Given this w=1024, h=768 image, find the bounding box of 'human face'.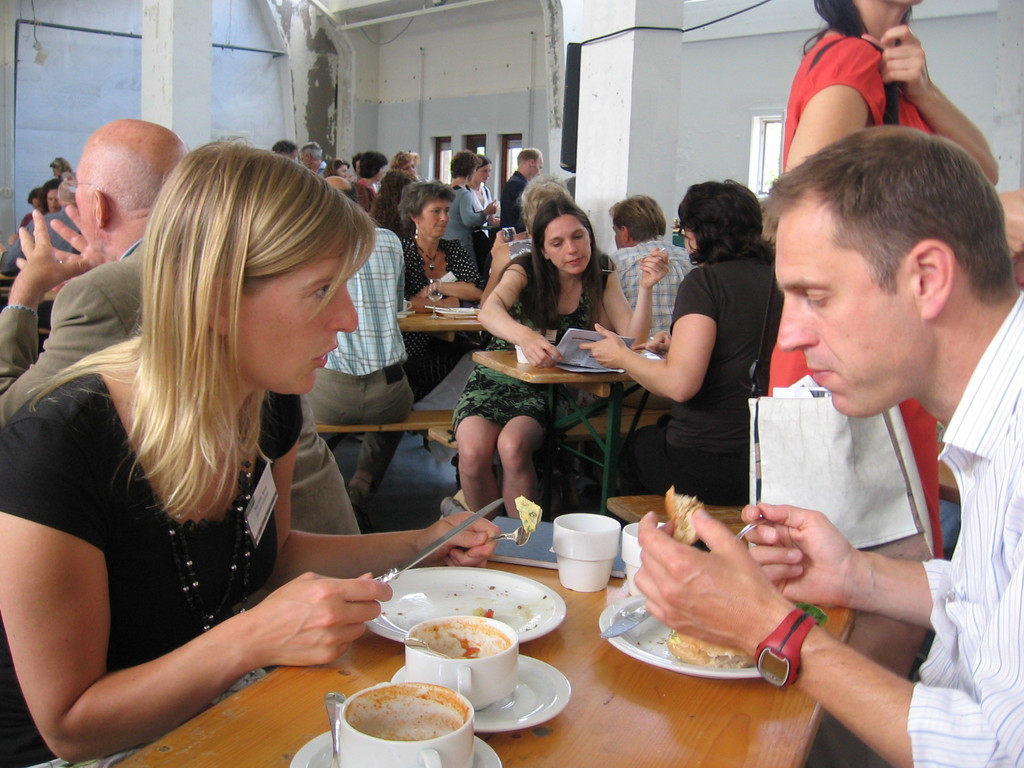
bbox=(477, 161, 493, 182).
